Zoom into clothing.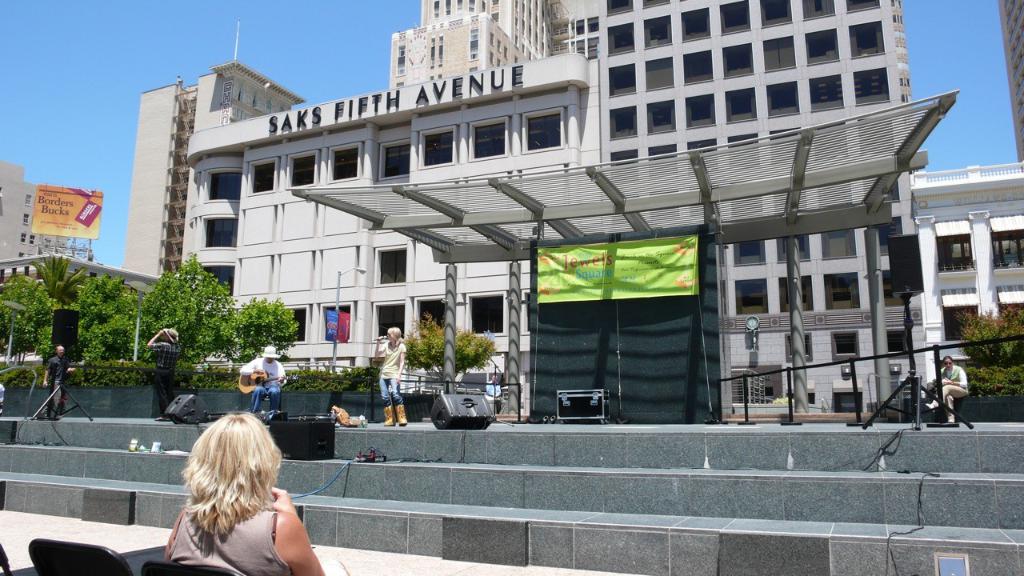
Zoom target: locate(41, 354, 73, 410).
